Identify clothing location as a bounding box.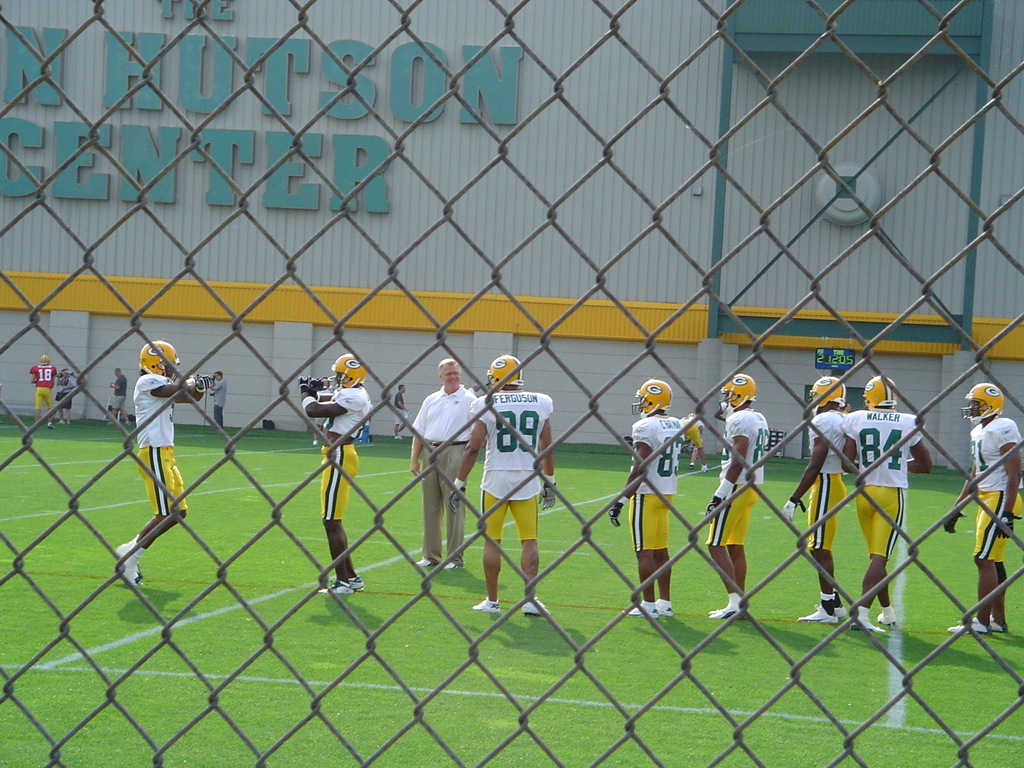
631, 401, 685, 547.
